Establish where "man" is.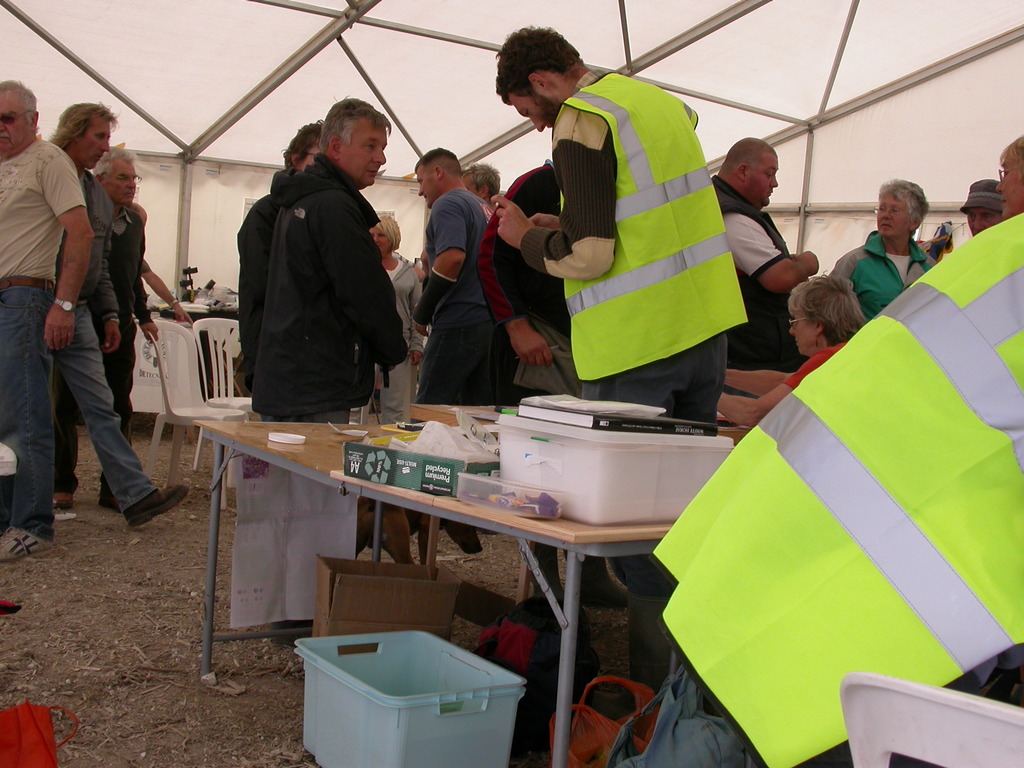
Established at BBox(0, 74, 98, 564).
